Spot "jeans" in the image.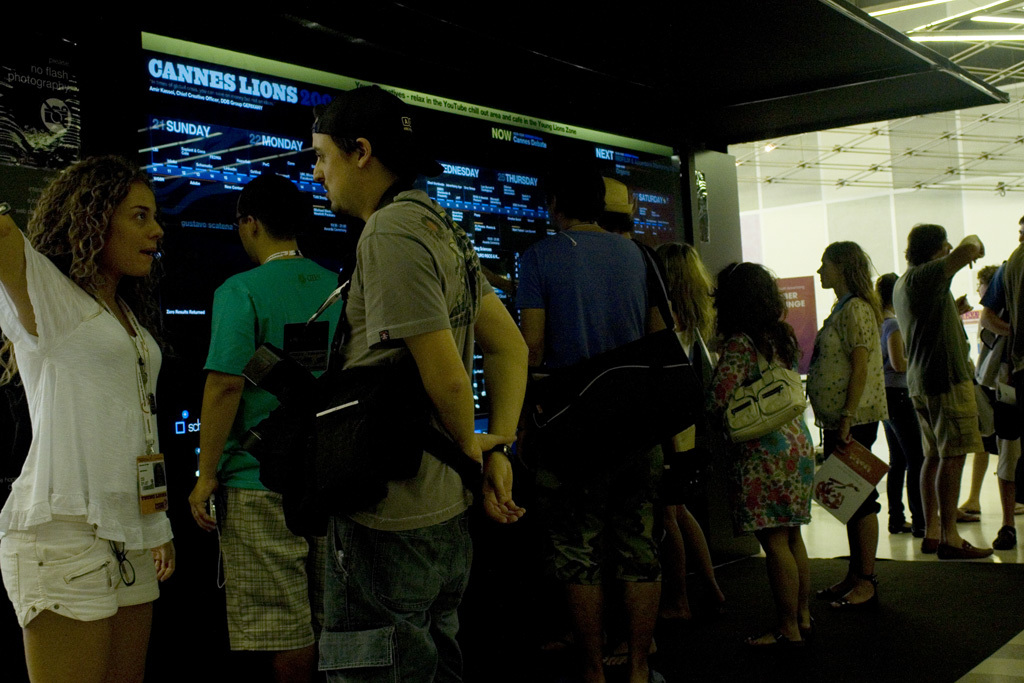
"jeans" found at rect(997, 442, 1020, 485).
